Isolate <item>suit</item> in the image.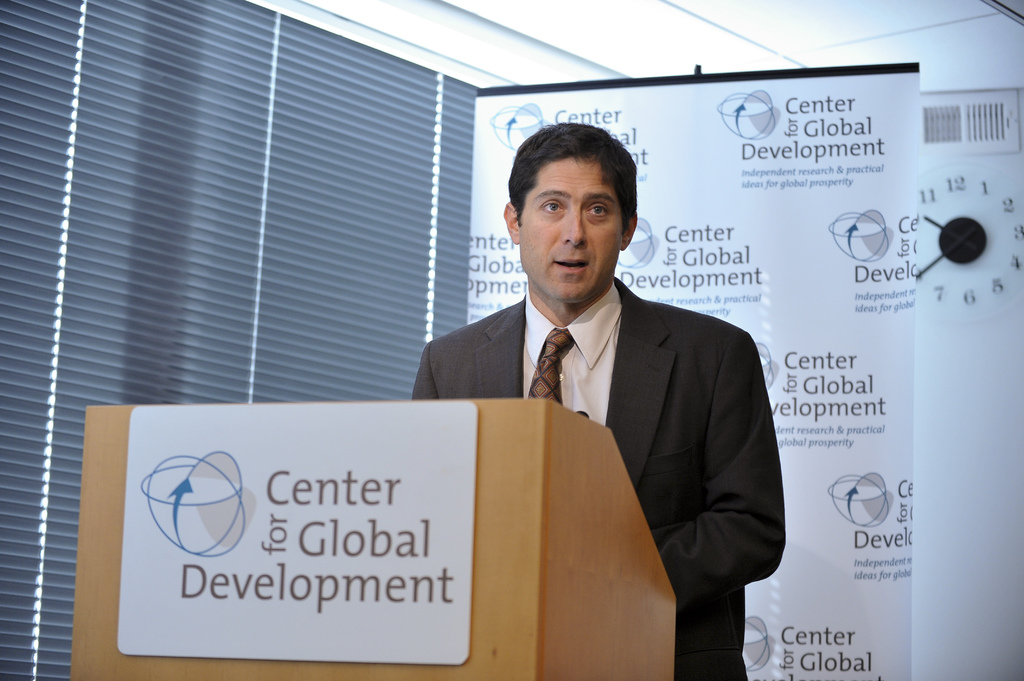
Isolated region: x1=404 y1=273 x2=787 y2=678.
